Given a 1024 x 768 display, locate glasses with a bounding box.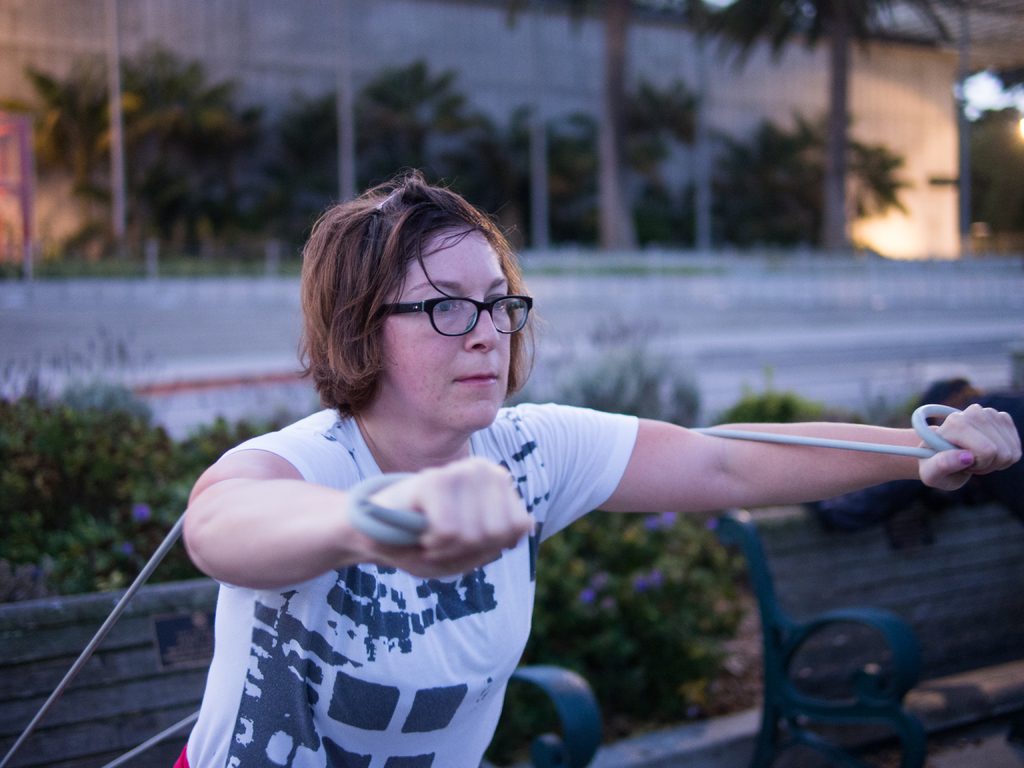
Located: BBox(374, 296, 532, 339).
